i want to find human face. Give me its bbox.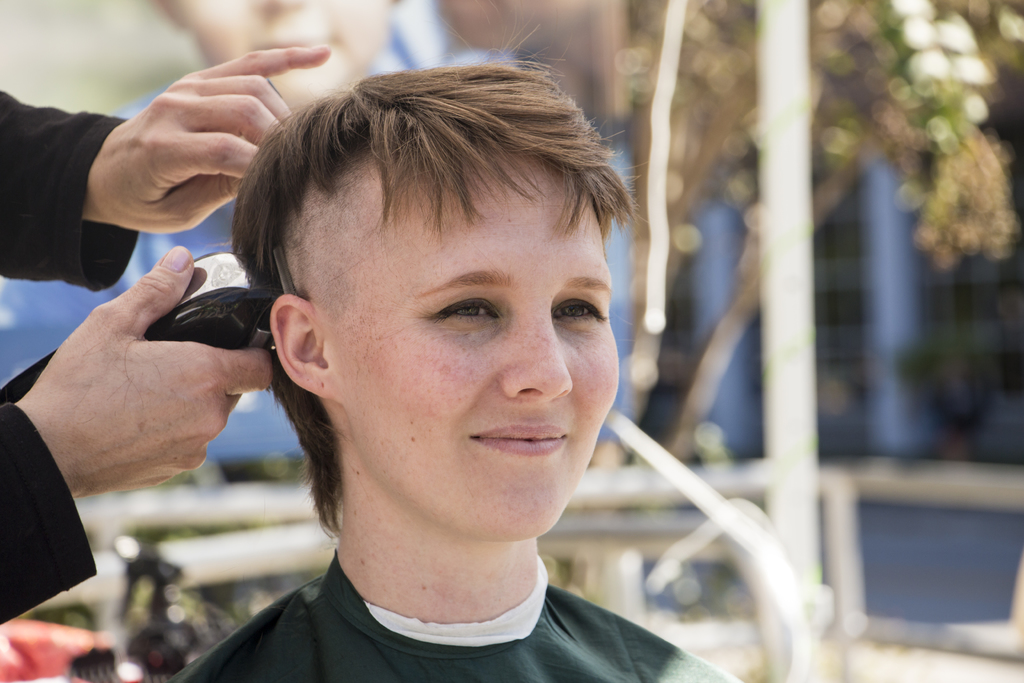
315,147,619,545.
